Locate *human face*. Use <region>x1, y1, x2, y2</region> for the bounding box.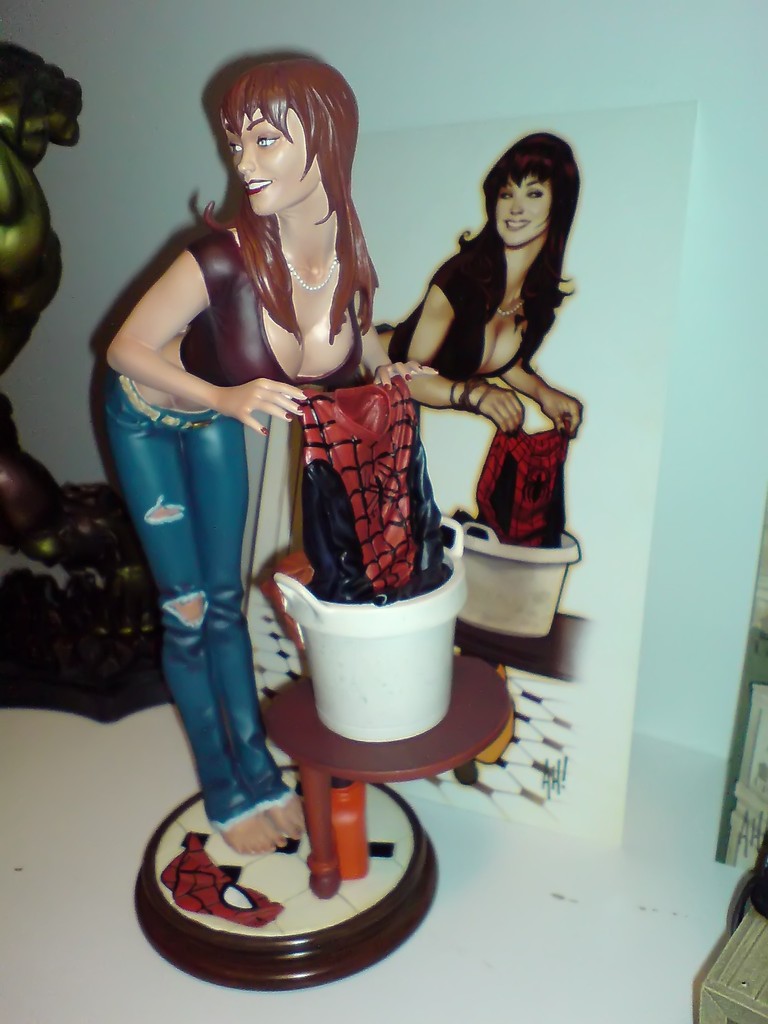
<region>233, 113, 319, 214</region>.
